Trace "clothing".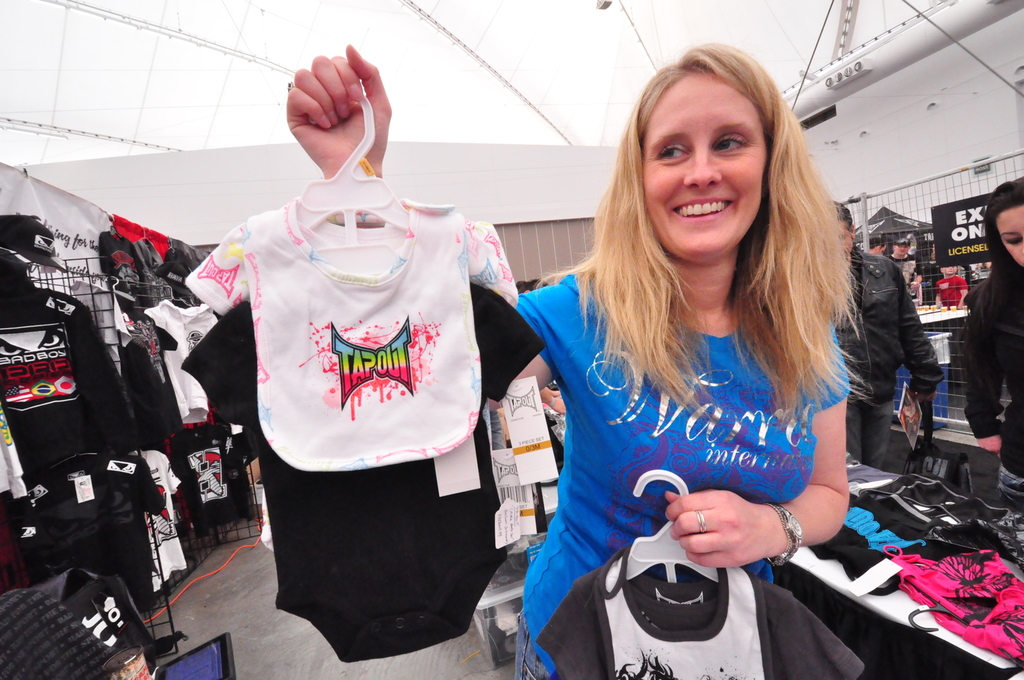
Traced to bbox(183, 195, 519, 469).
